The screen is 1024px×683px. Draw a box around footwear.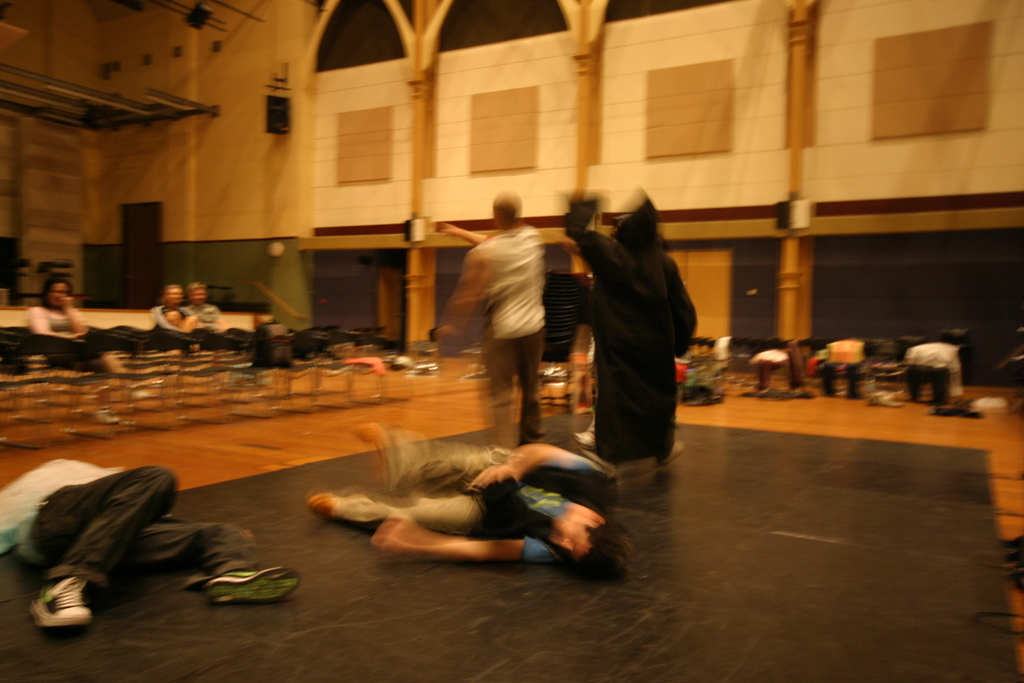
[308,492,371,516].
